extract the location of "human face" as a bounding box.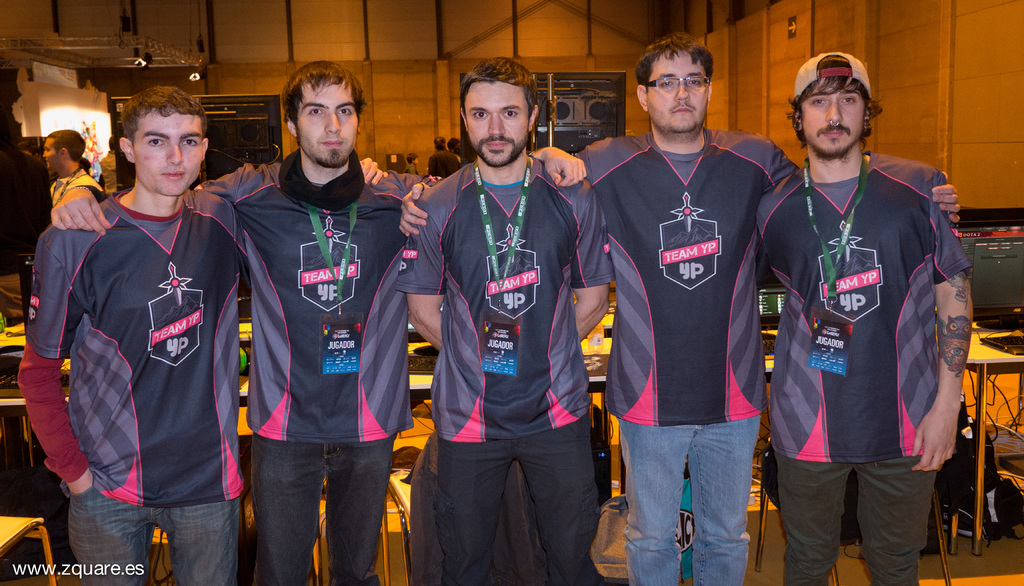
region(644, 51, 707, 135).
